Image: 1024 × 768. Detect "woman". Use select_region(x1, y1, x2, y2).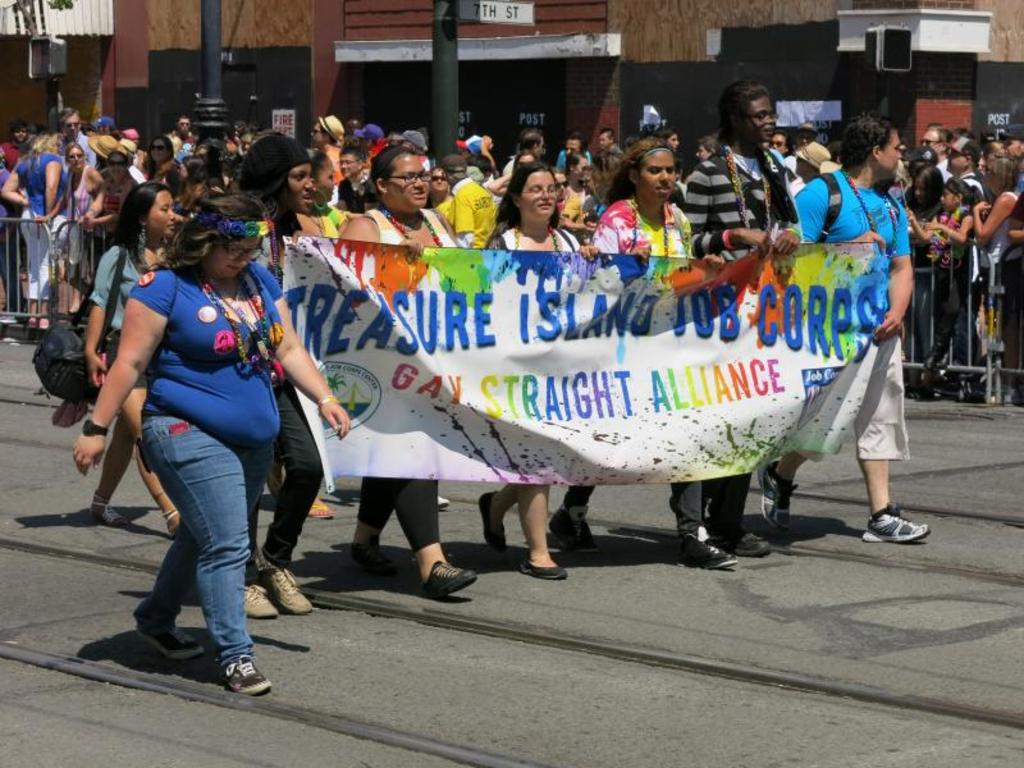
select_region(63, 186, 358, 695).
